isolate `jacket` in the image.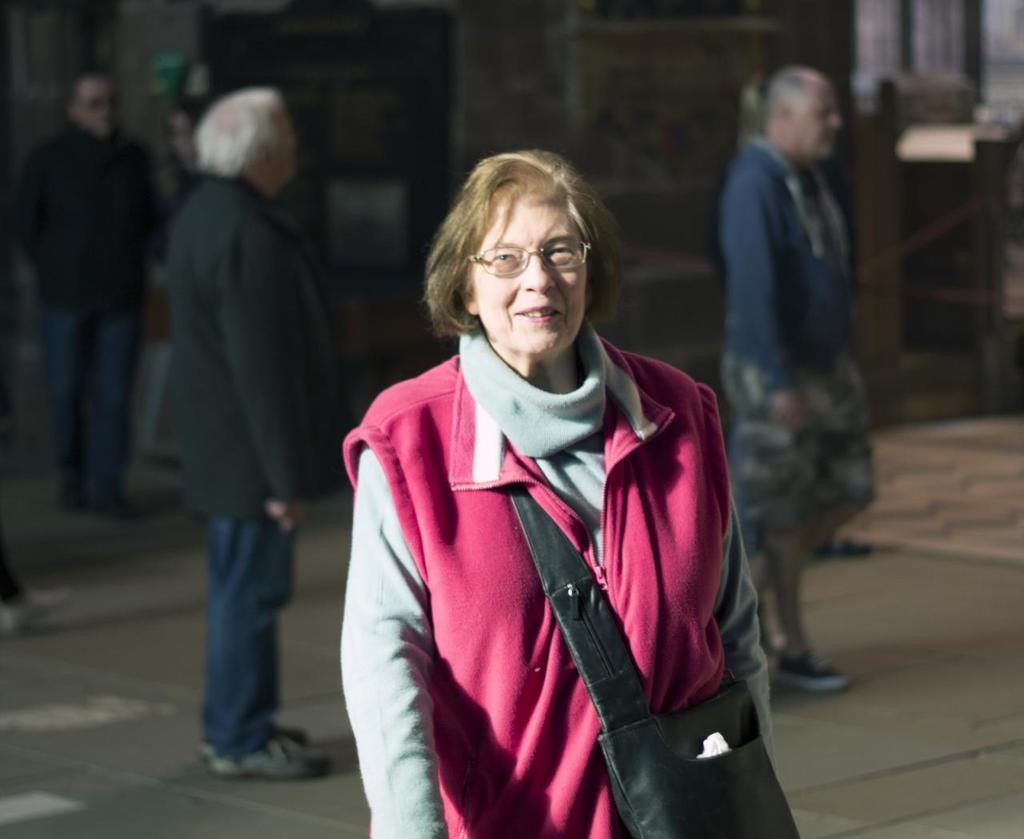
Isolated region: [left=719, top=135, right=858, bottom=381].
